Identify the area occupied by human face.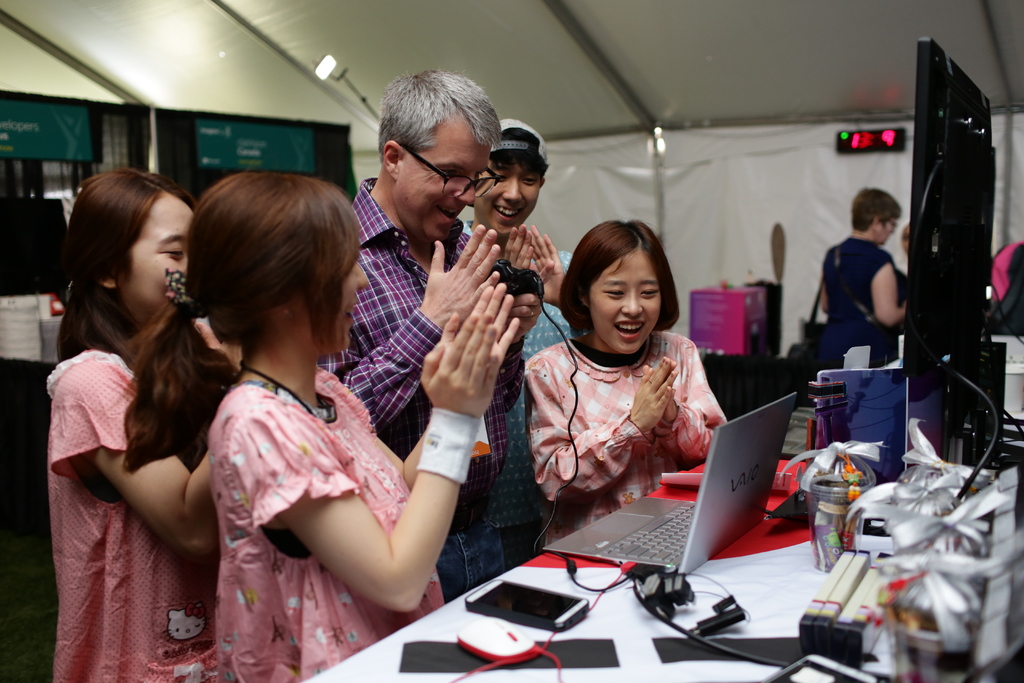
Area: pyautogui.locateOnScreen(877, 218, 896, 245).
